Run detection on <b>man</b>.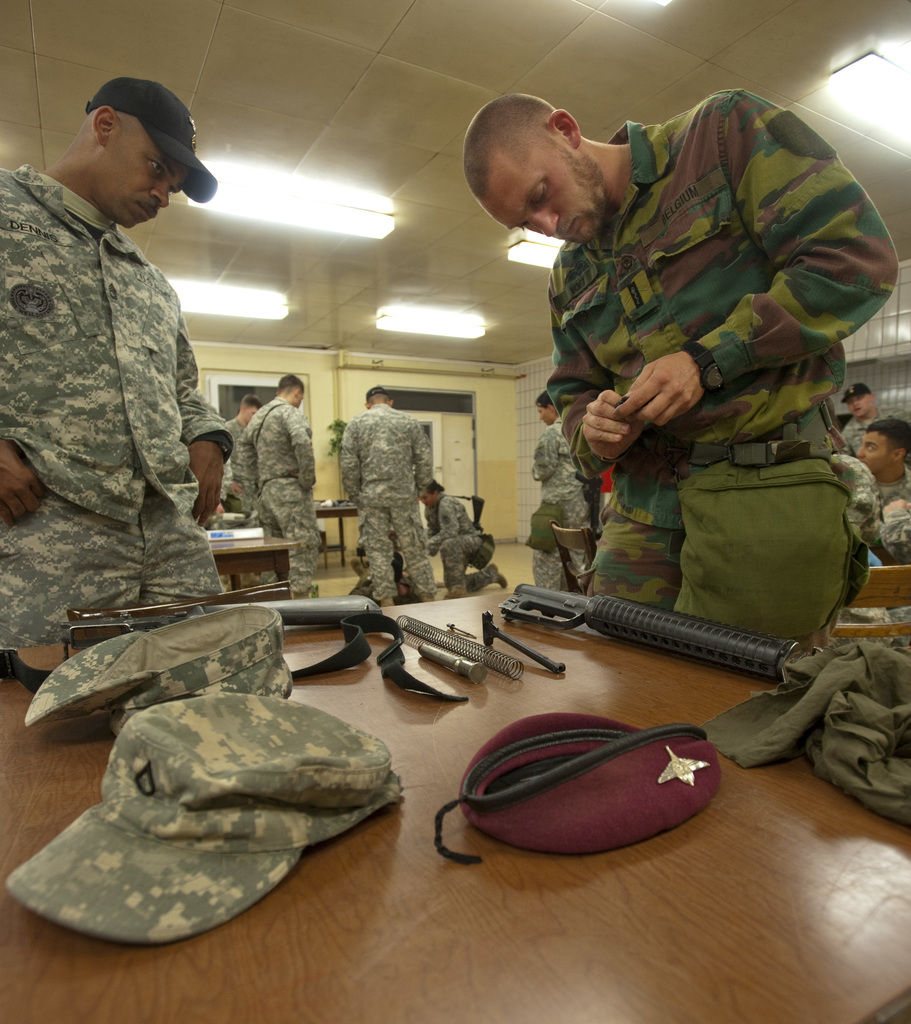
Result: <region>238, 371, 323, 593</region>.
